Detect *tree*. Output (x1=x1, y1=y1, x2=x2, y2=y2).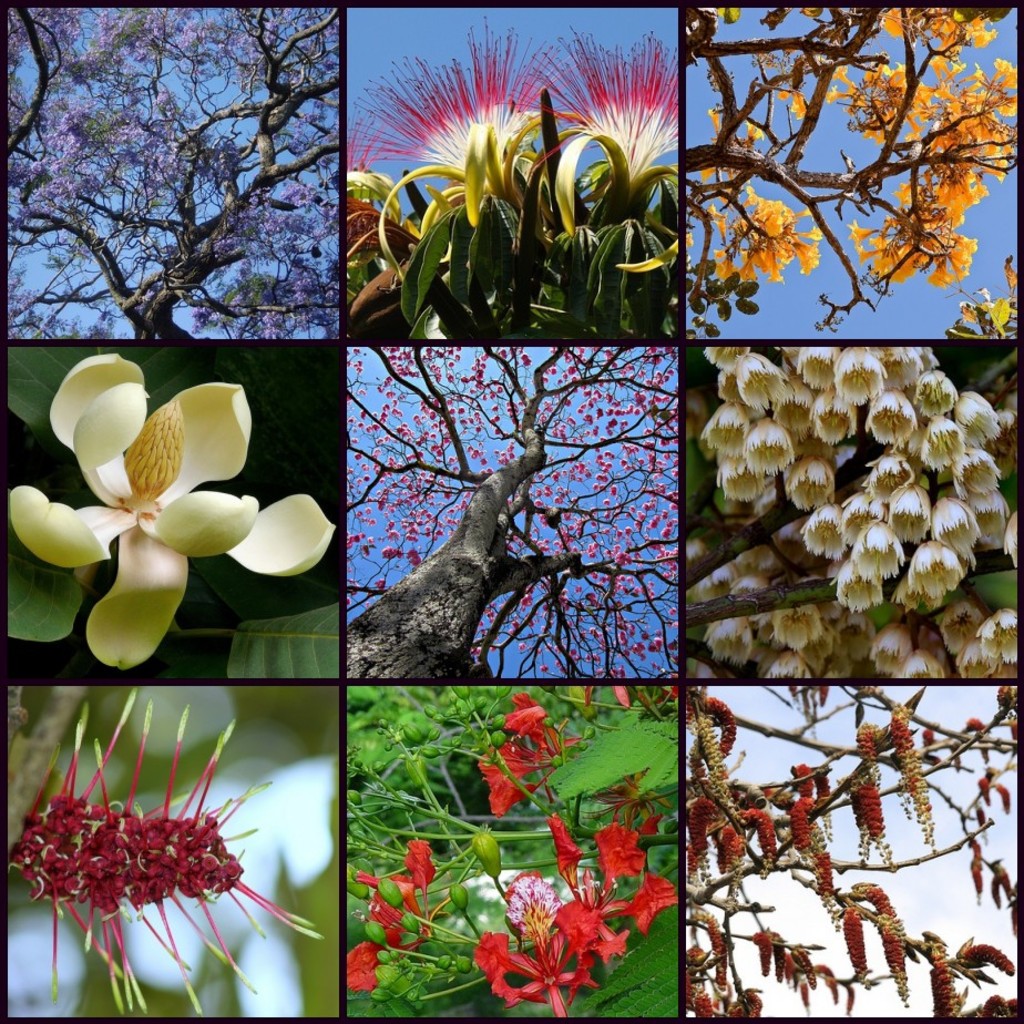
(x1=680, y1=685, x2=1021, y2=1020).
